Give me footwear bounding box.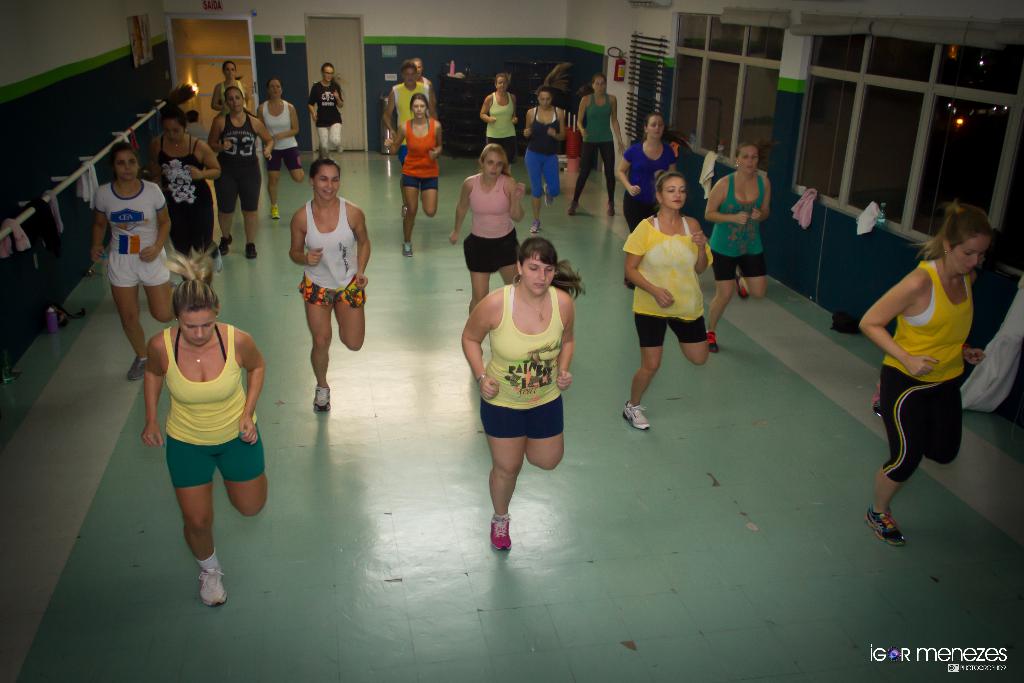
<region>625, 279, 637, 290</region>.
